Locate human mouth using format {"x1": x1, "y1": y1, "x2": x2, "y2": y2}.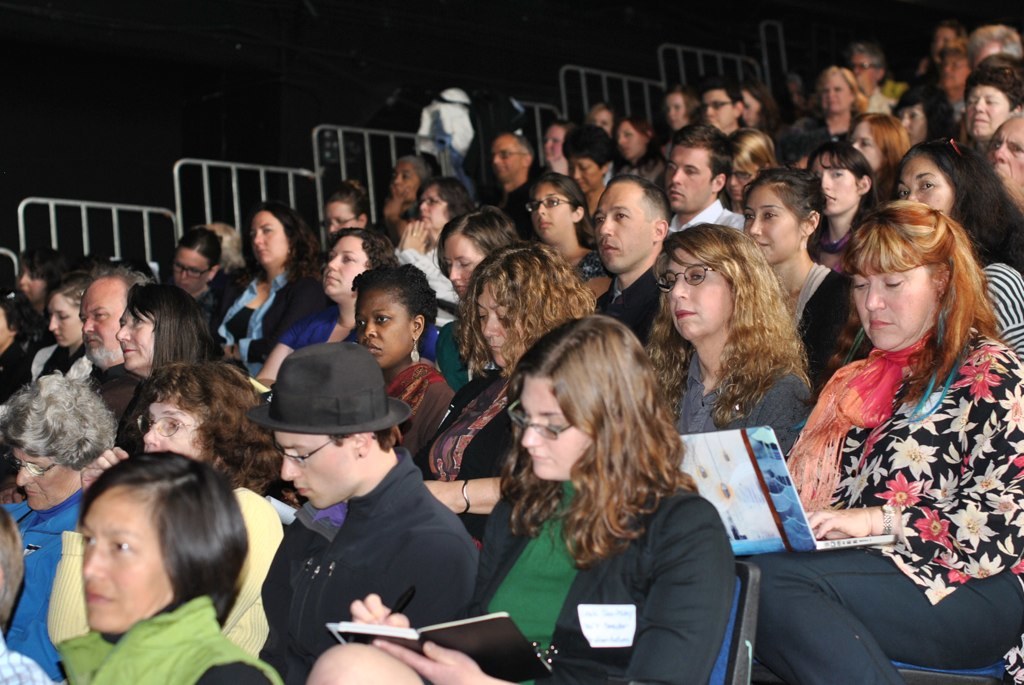
{"x1": 601, "y1": 243, "x2": 615, "y2": 250}.
